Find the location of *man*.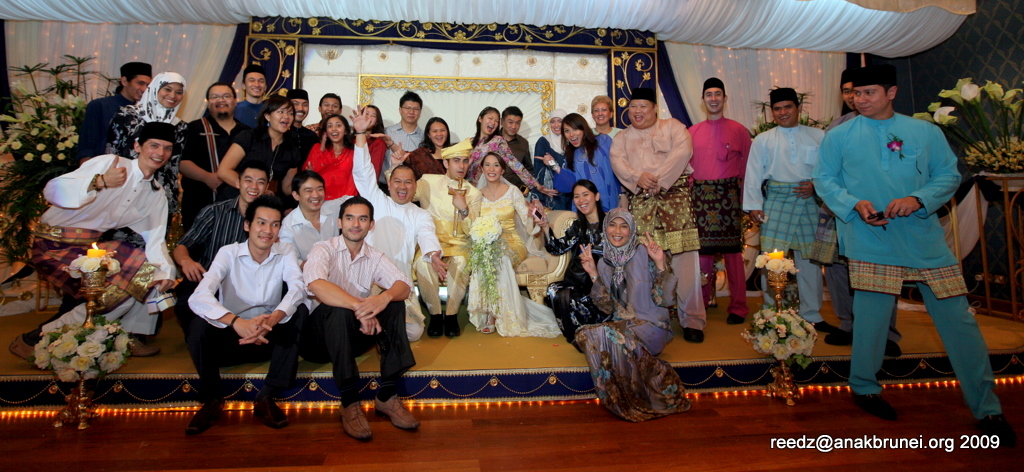
Location: (743,87,827,333).
